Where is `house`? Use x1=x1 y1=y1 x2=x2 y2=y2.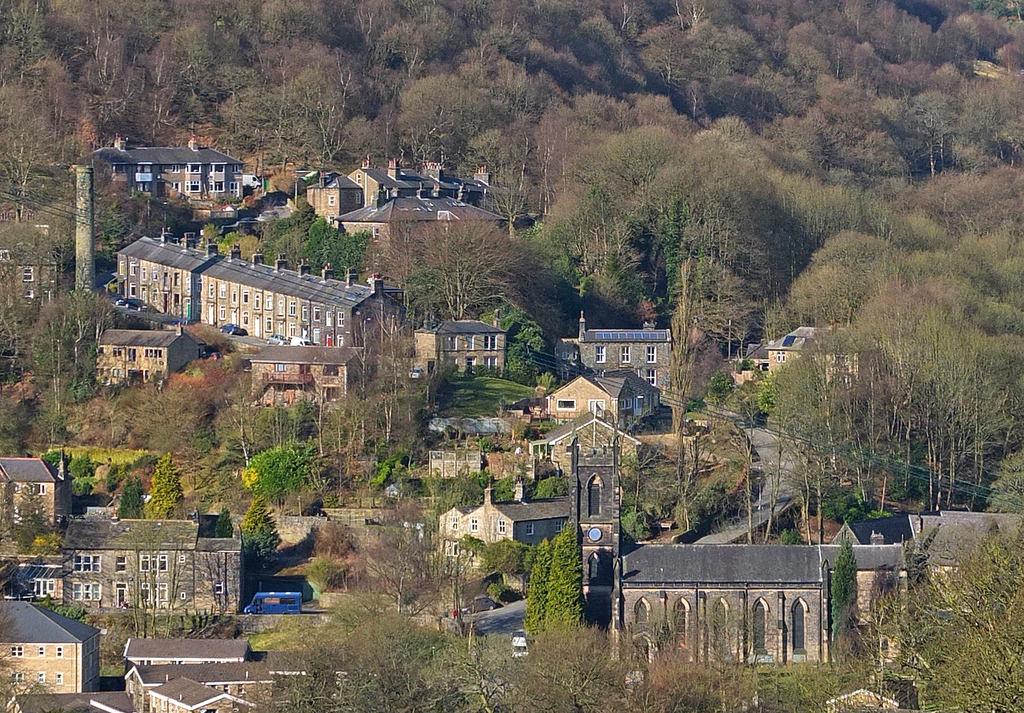
x1=435 y1=313 x2=686 y2=400.
